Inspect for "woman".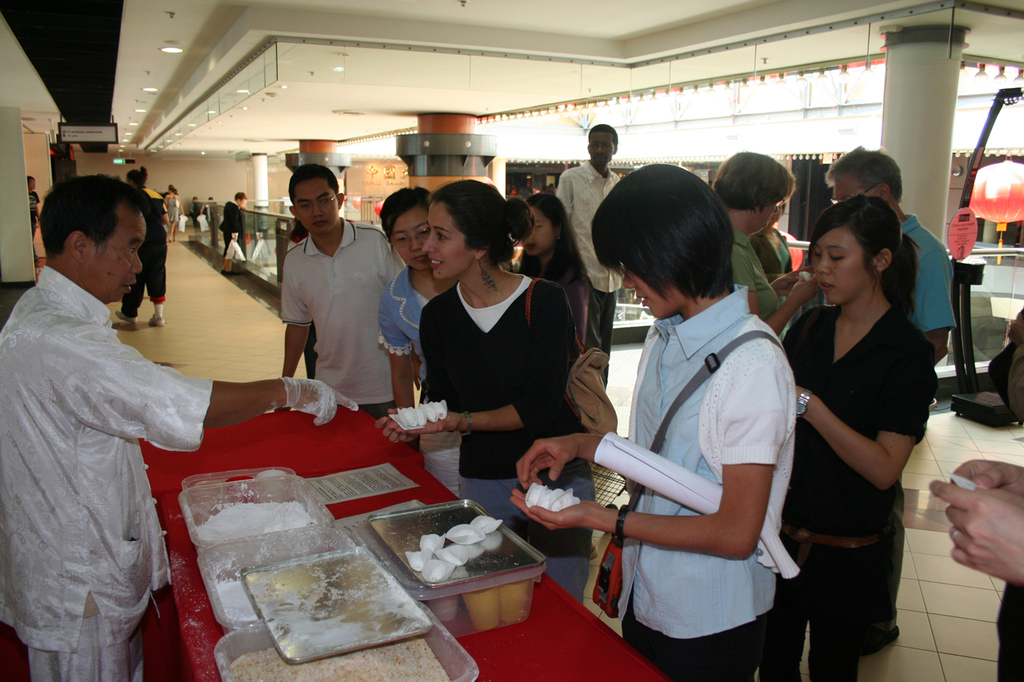
Inspection: select_region(782, 192, 956, 677).
